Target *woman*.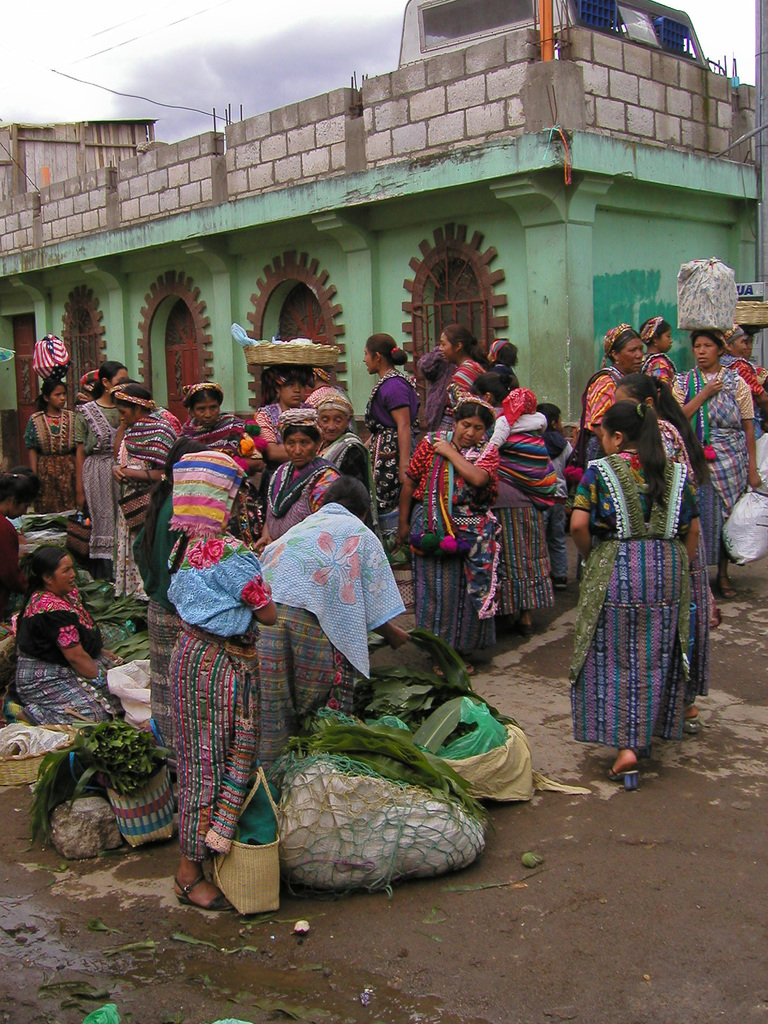
Target region: [left=636, top=314, right=673, bottom=393].
